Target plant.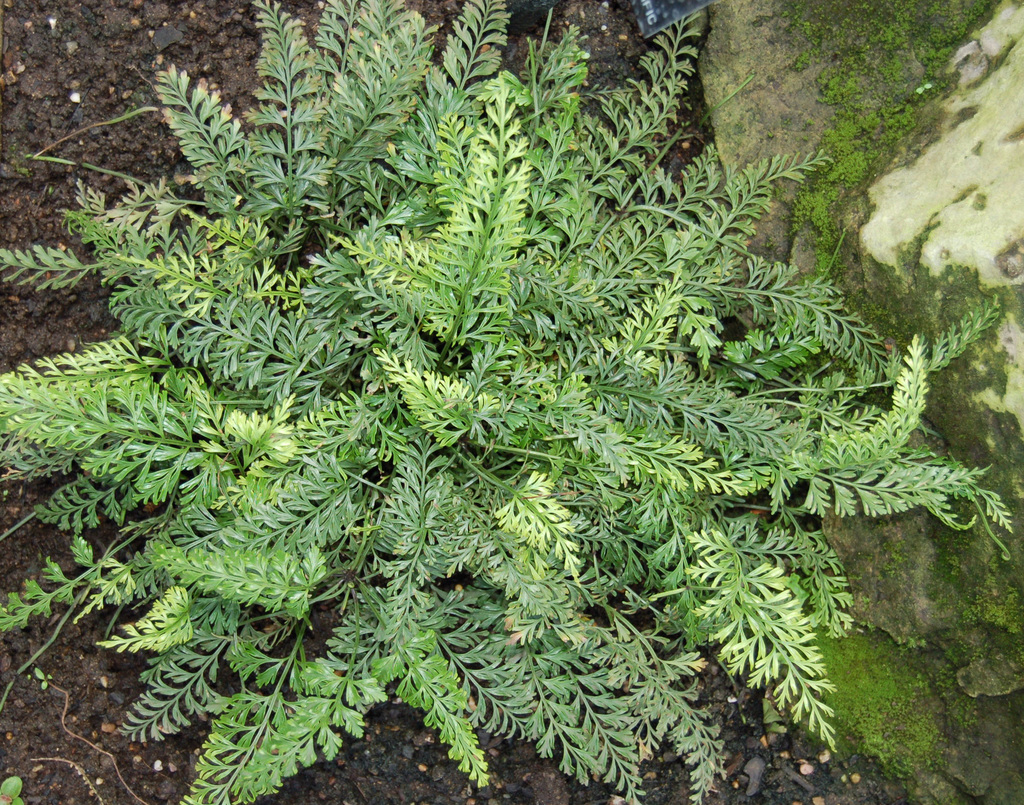
Target region: 0 0 1023 804.
